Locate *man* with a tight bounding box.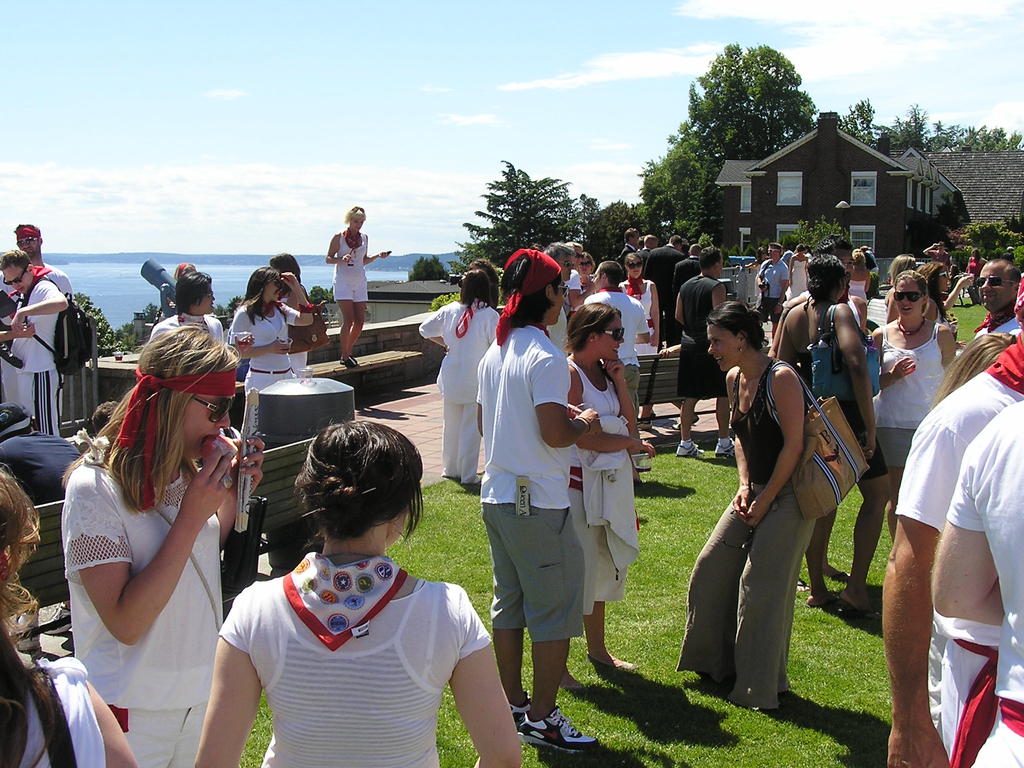
rect(674, 244, 728, 455).
